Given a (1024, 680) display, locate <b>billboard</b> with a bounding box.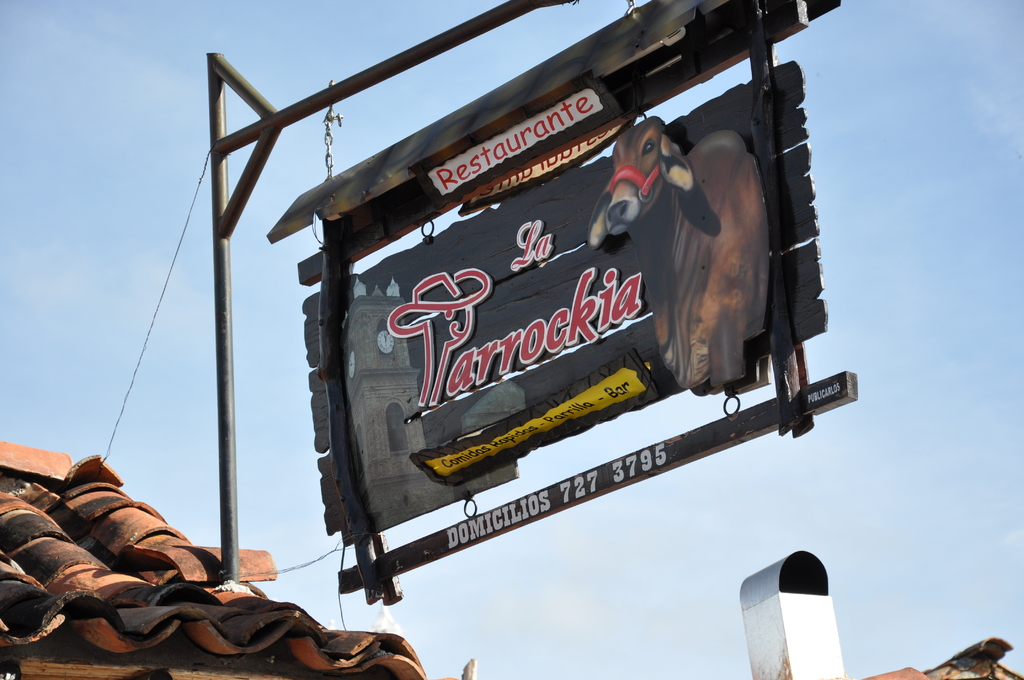
Located: <bbox>355, 133, 695, 569</bbox>.
